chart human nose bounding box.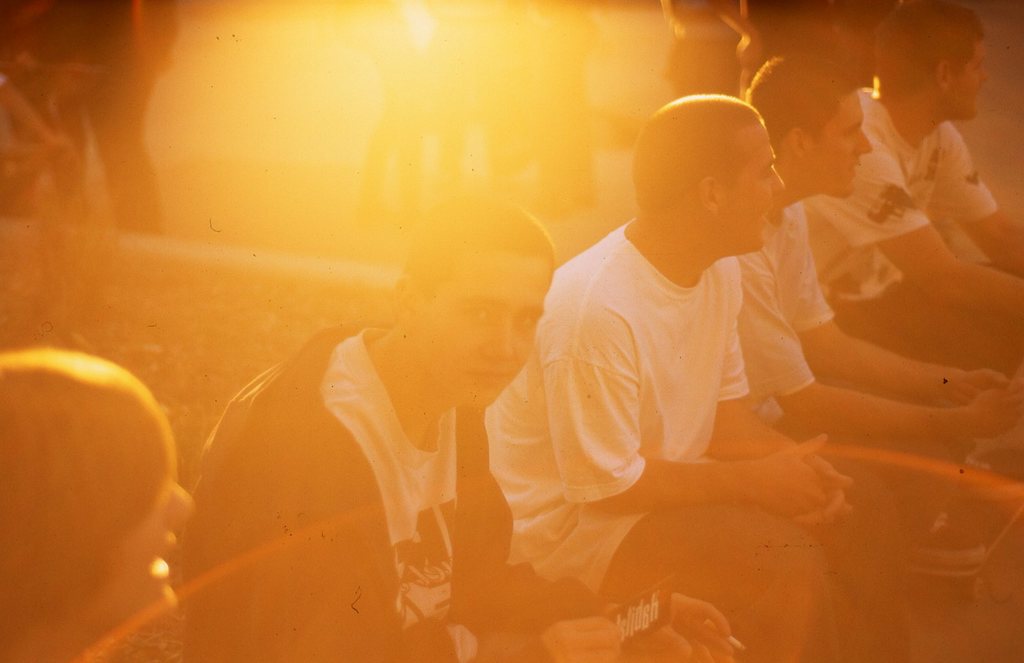
Charted: (left=981, top=67, right=986, bottom=82).
